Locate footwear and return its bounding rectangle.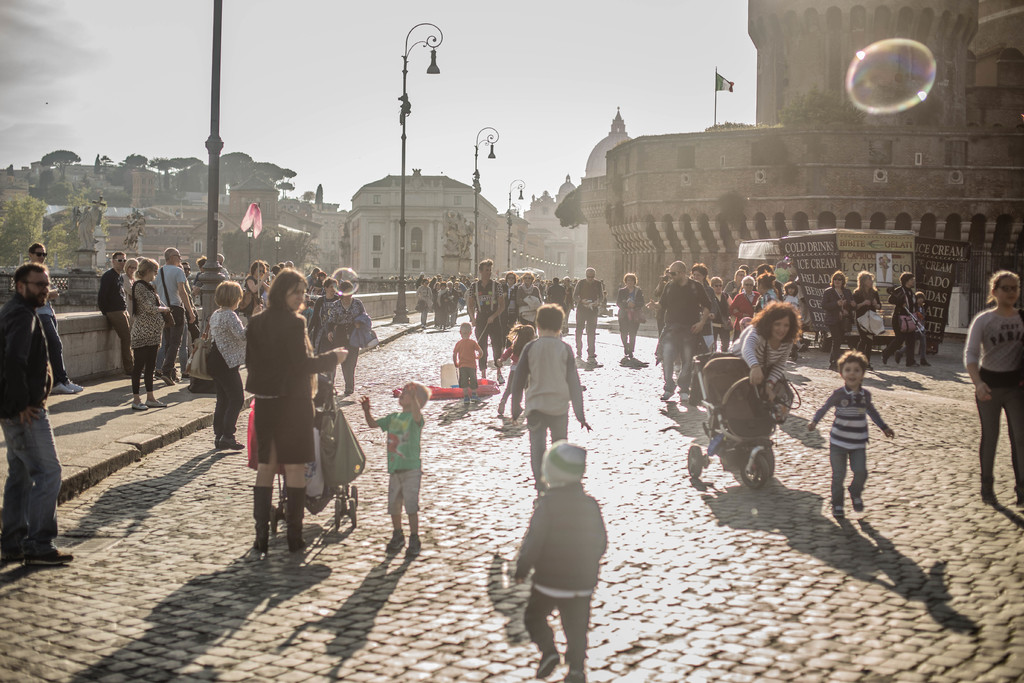
bbox=(255, 486, 278, 550).
